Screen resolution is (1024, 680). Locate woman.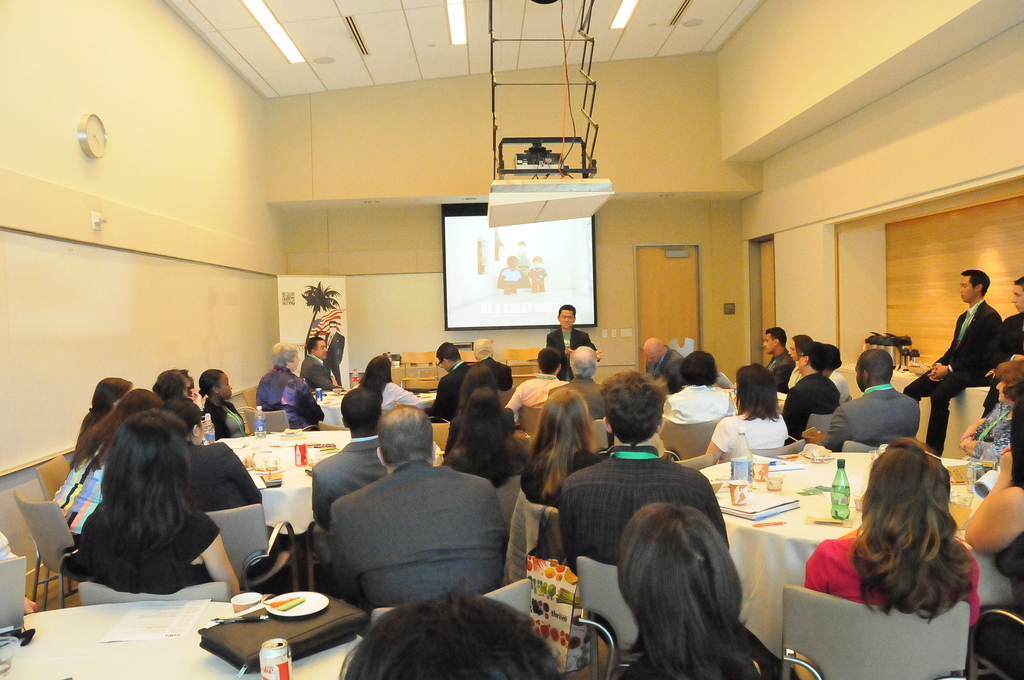
Rect(149, 369, 204, 439).
